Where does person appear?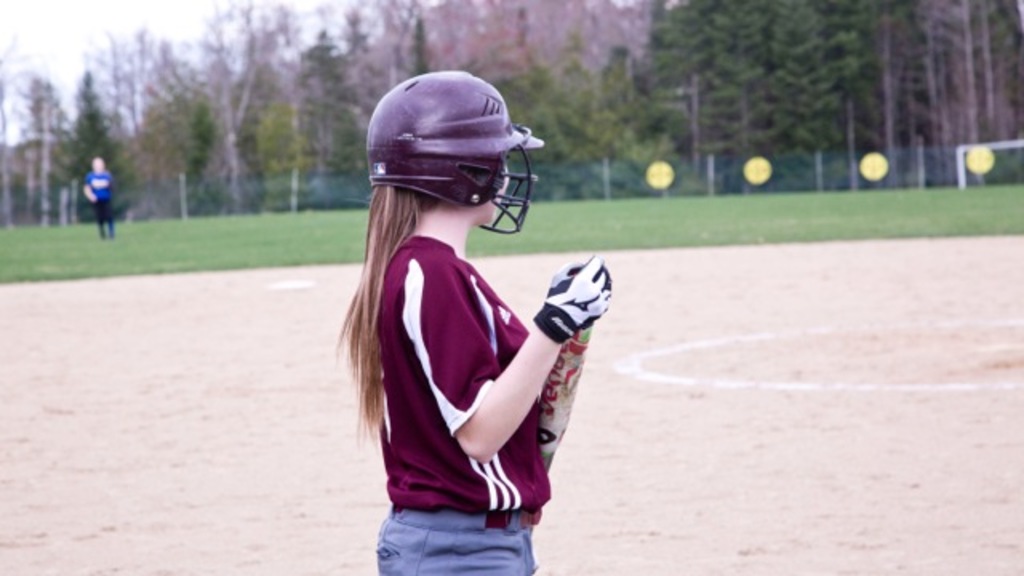
Appears at 331, 66, 590, 550.
